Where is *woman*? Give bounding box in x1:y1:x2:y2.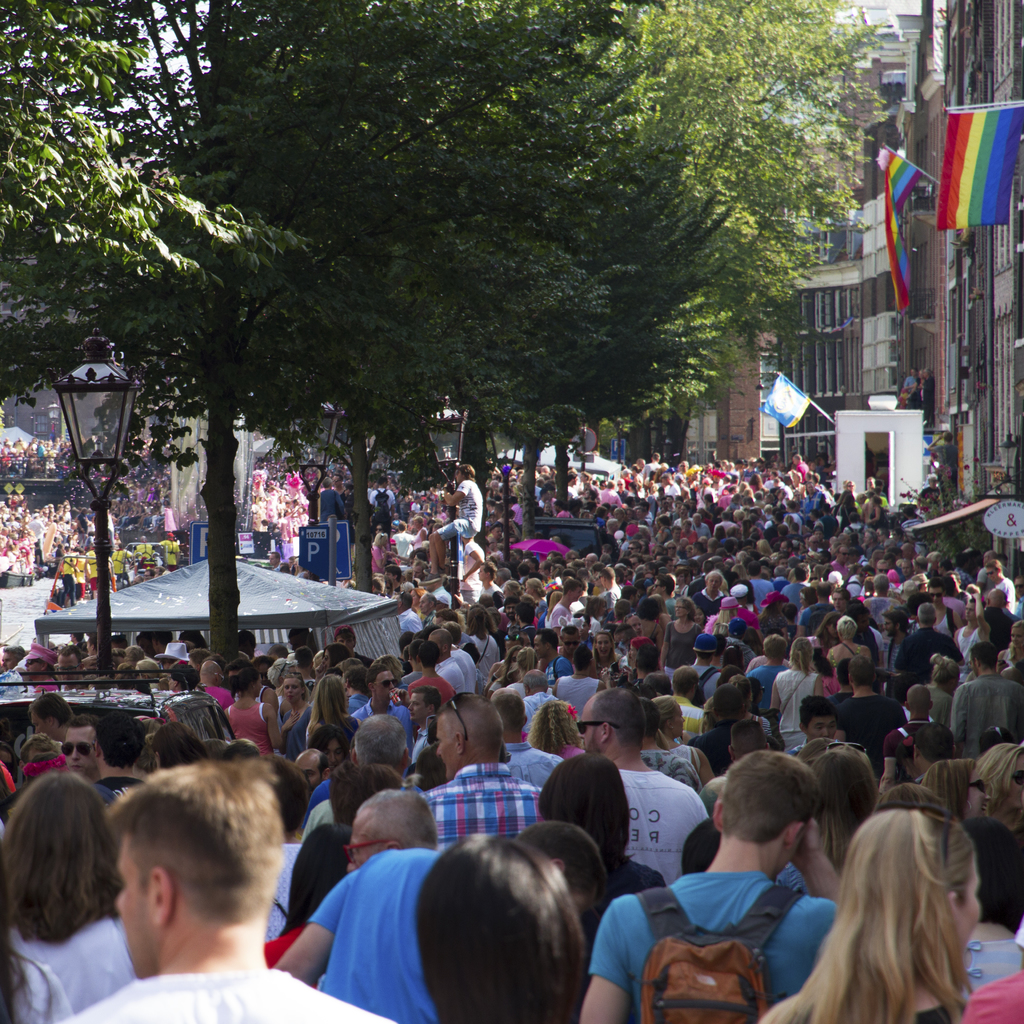
276:673:314:758.
